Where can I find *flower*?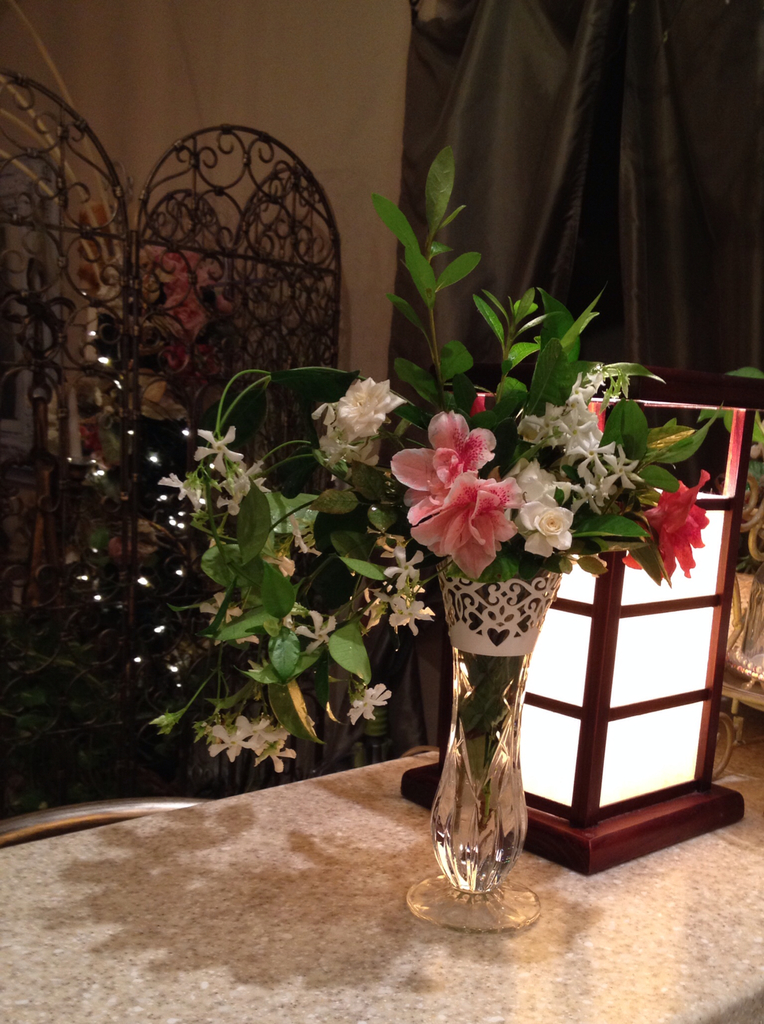
You can find it at rect(346, 680, 403, 722).
